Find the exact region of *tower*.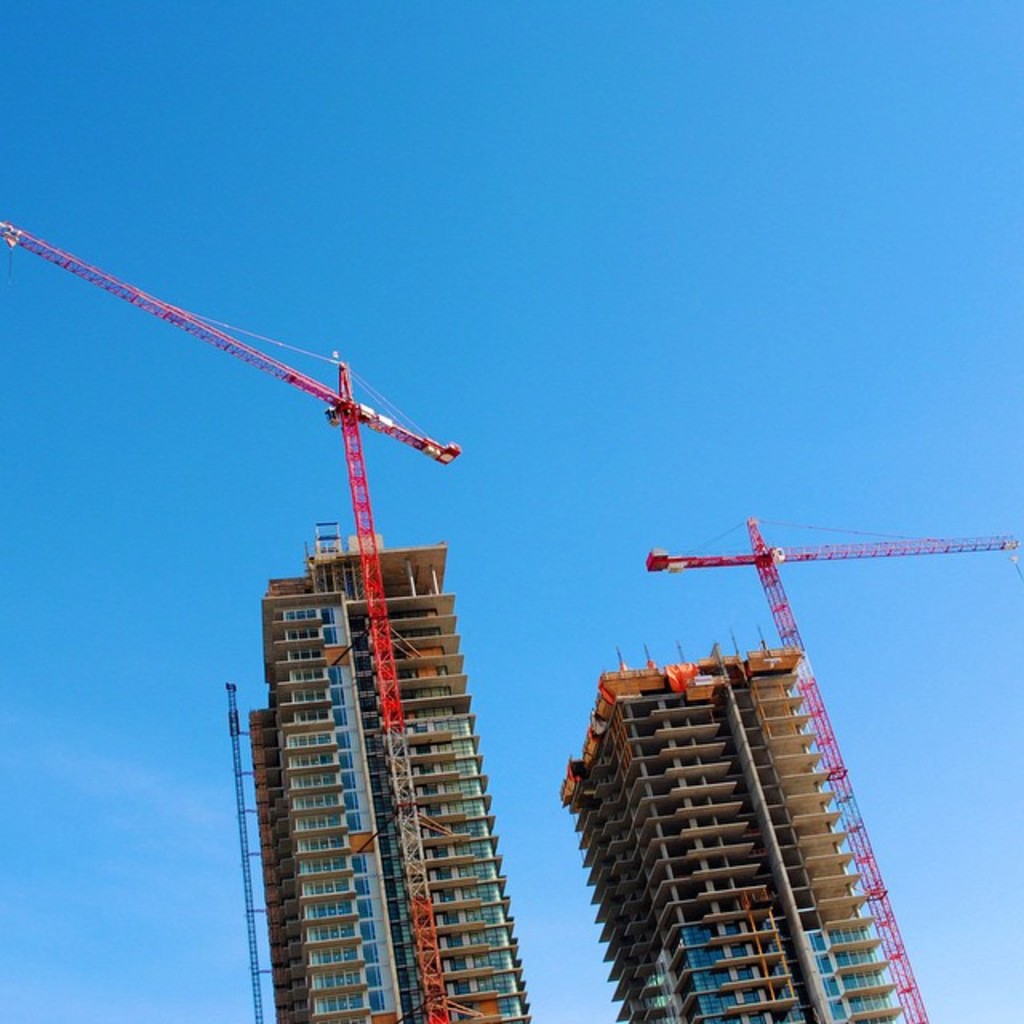
Exact region: bbox=(3, 210, 531, 1022).
